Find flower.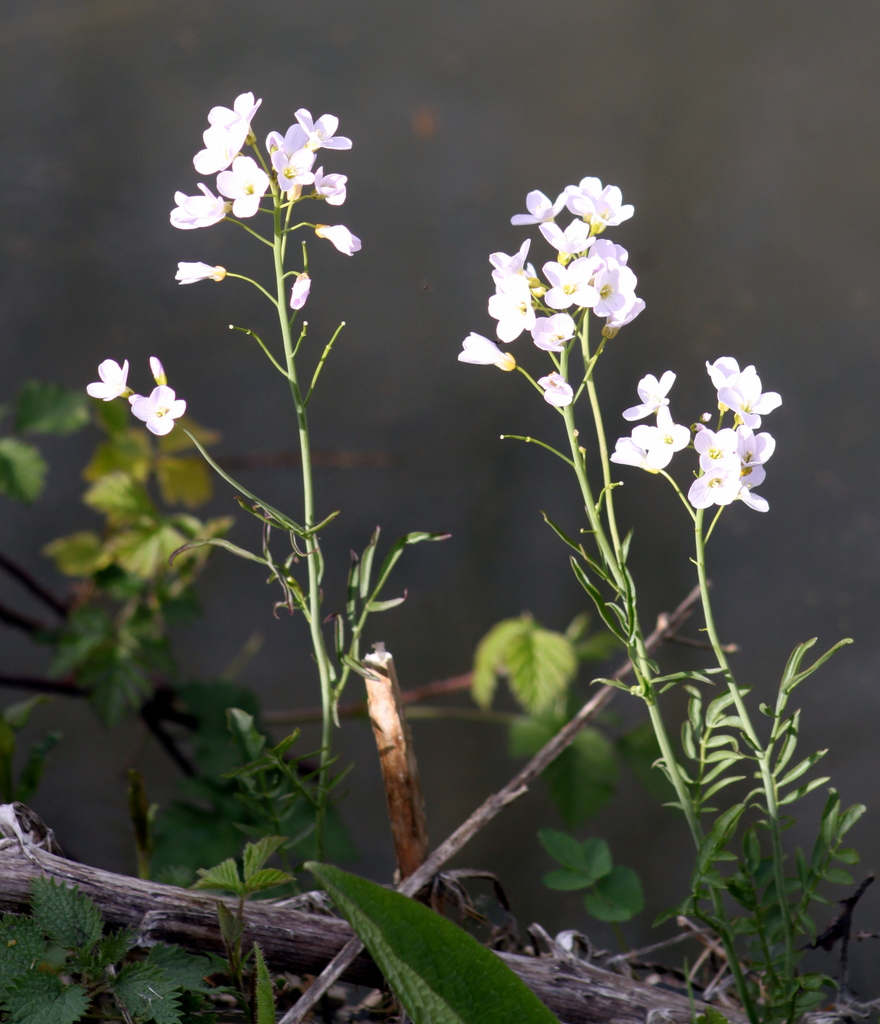
select_region(687, 463, 736, 507).
